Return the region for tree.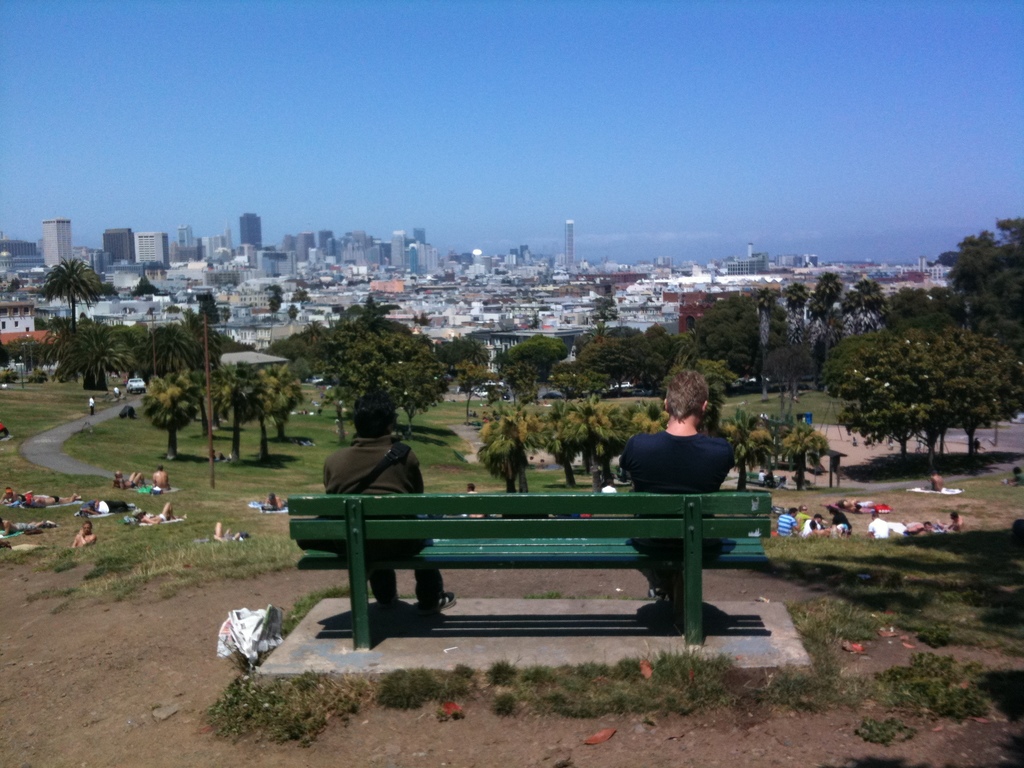
[6, 276, 20, 294].
